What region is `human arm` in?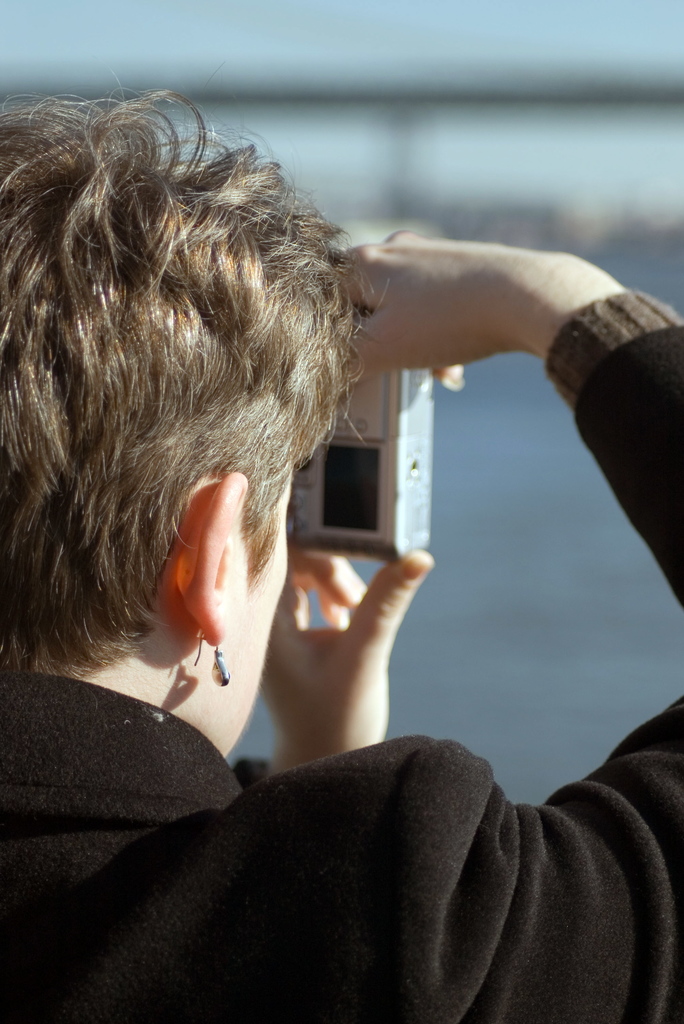
x1=216 y1=531 x2=454 y2=797.
